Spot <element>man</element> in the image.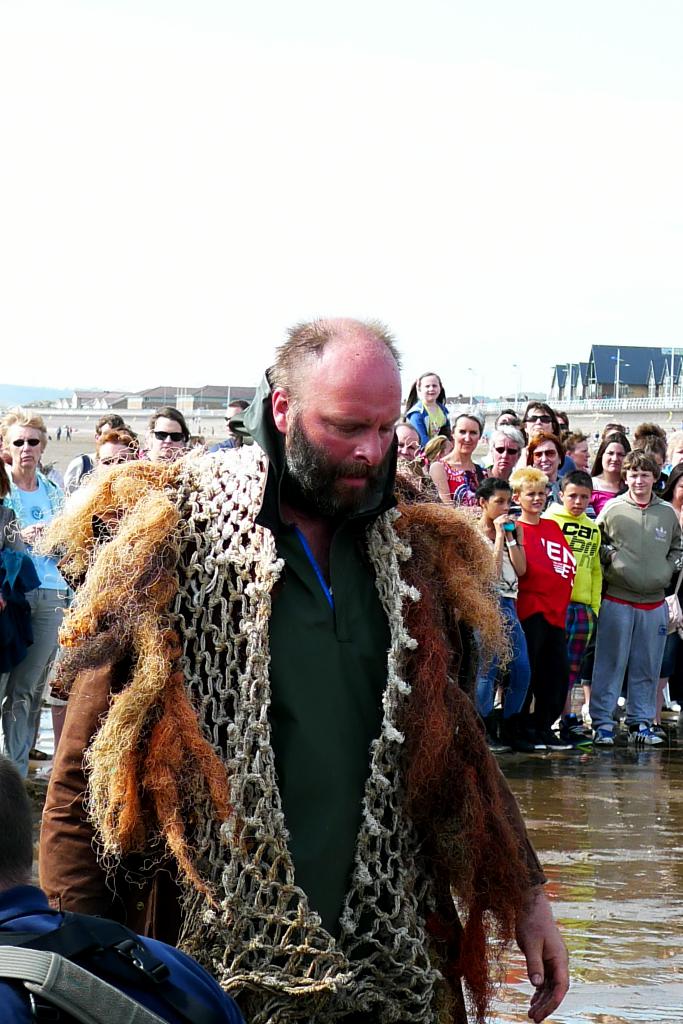
<element>man</element> found at [left=390, top=422, right=420, bottom=460].
